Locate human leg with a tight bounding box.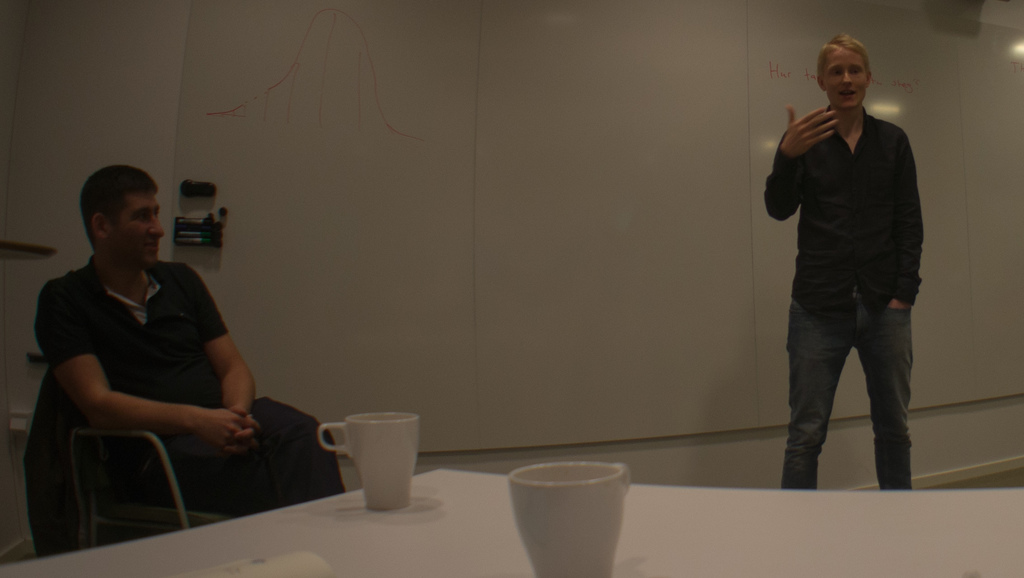
(x1=151, y1=397, x2=340, y2=513).
